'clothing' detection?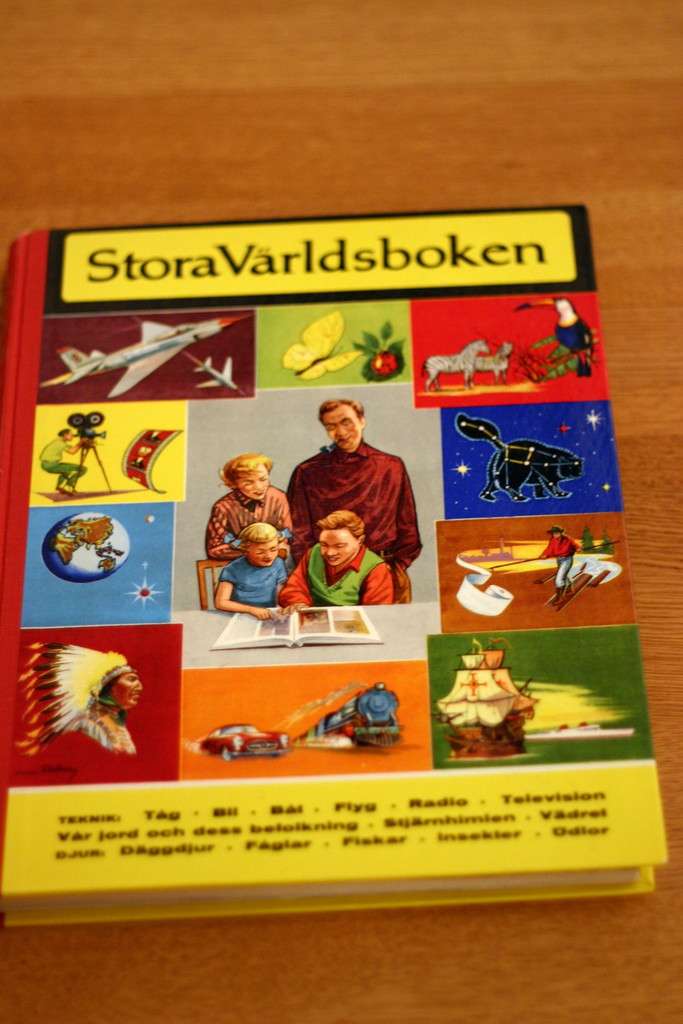
<box>223,543,293,608</box>
